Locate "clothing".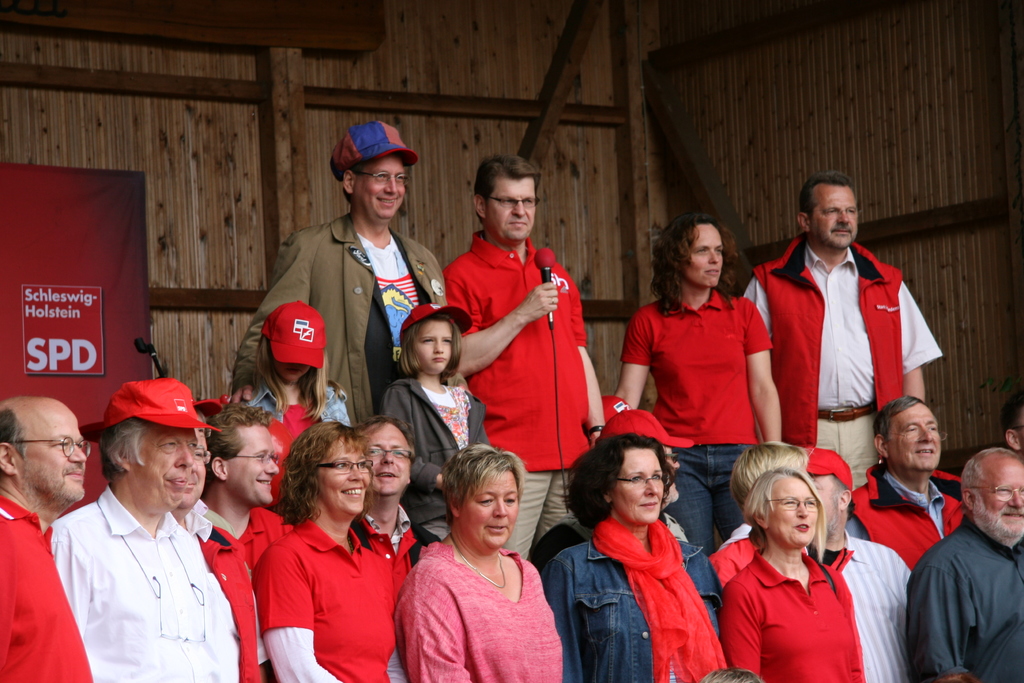
Bounding box: select_region(902, 507, 1023, 682).
